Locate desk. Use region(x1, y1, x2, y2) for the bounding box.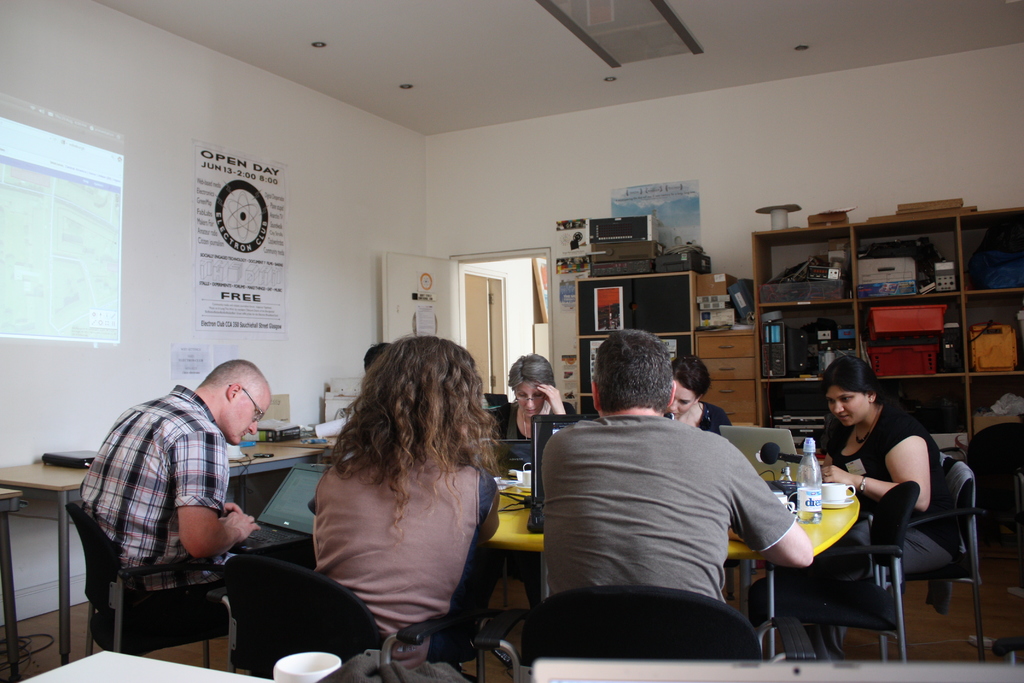
region(0, 431, 102, 675).
